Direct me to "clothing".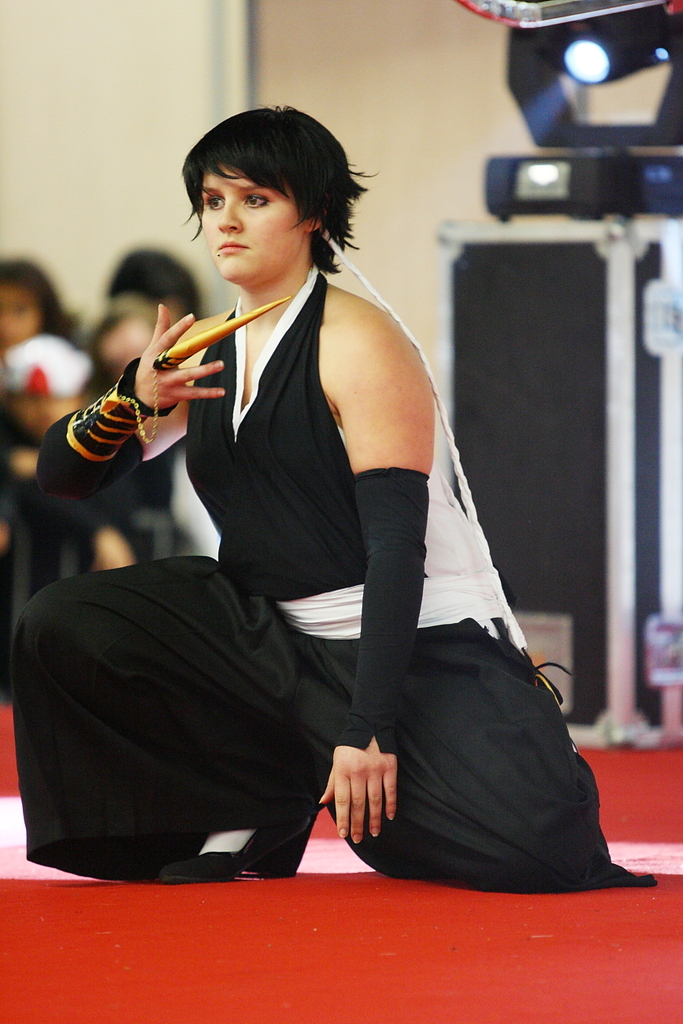
Direction: x1=62 y1=250 x2=575 y2=893.
